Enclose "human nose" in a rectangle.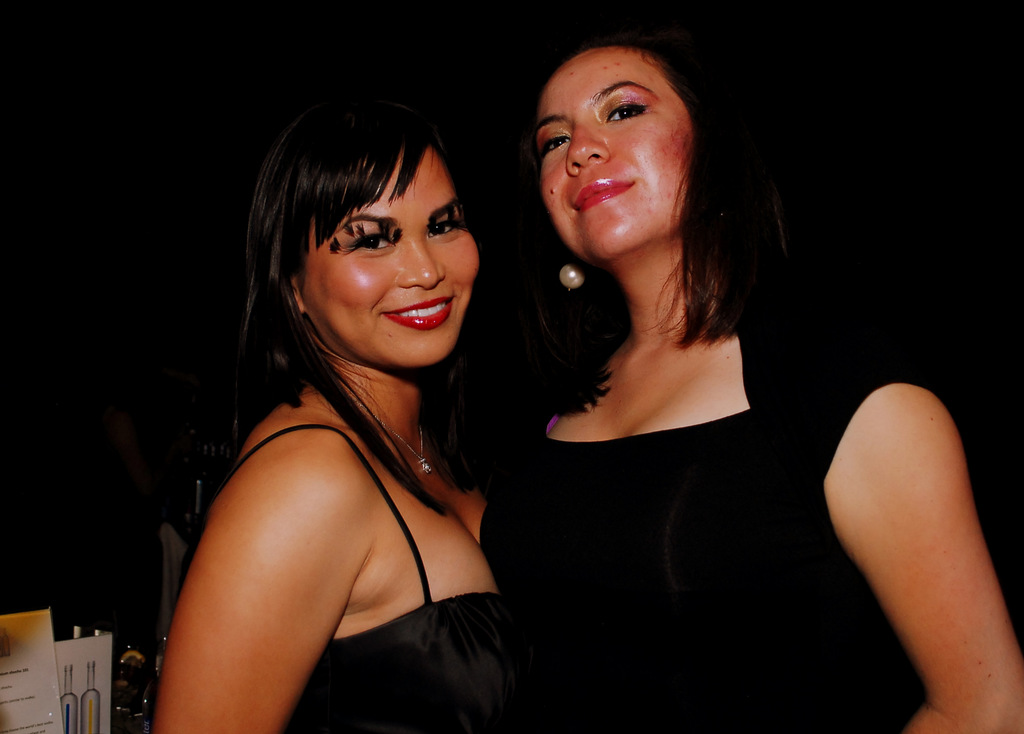
bbox=[568, 118, 611, 171].
